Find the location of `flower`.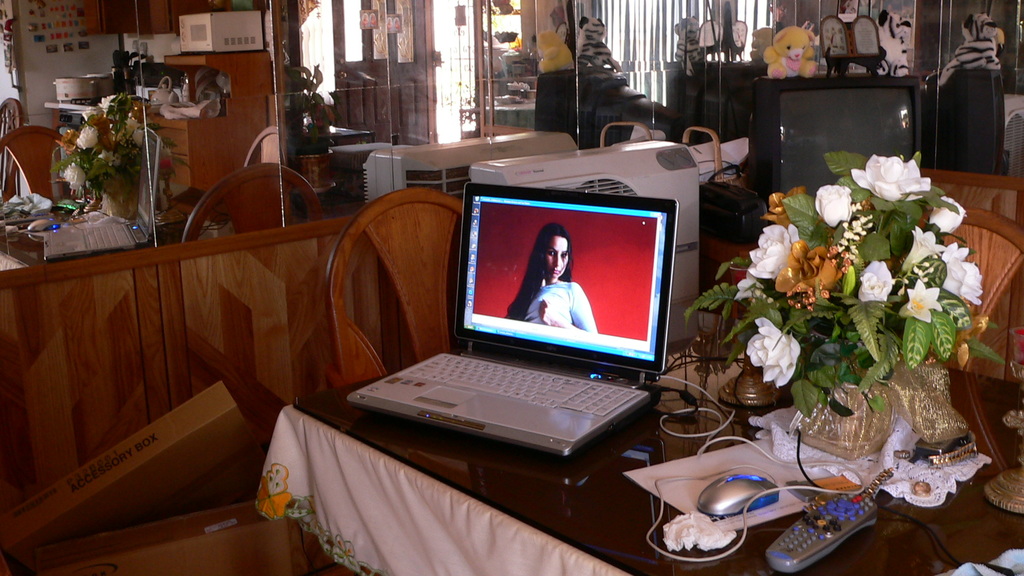
Location: {"x1": 96, "y1": 94, "x2": 113, "y2": 115}.
